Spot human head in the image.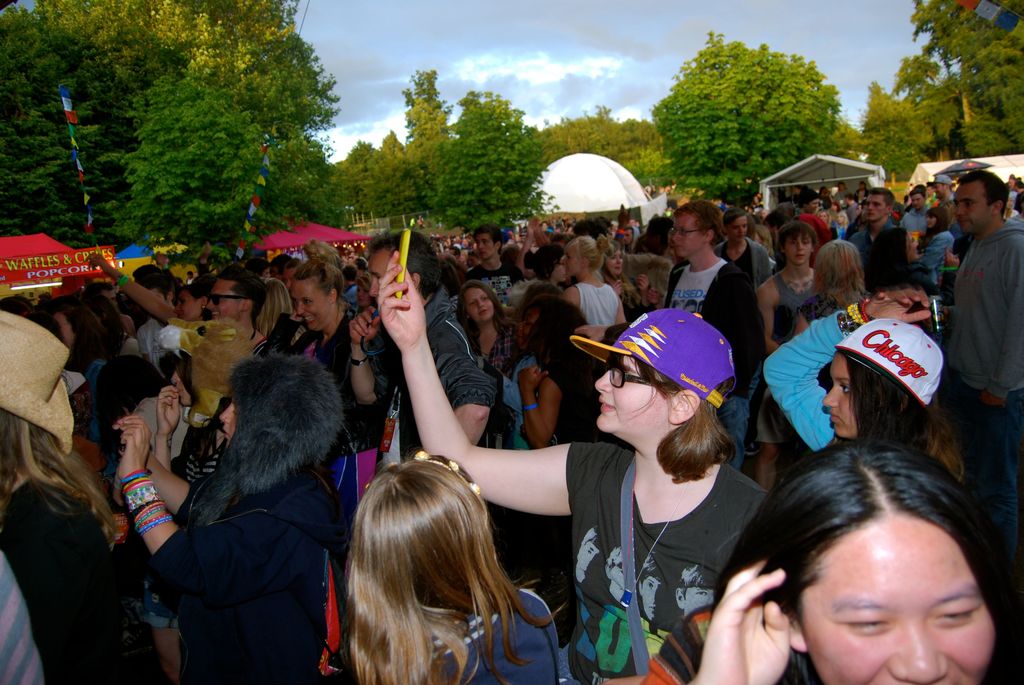
human head found at (174,284,208,315).
